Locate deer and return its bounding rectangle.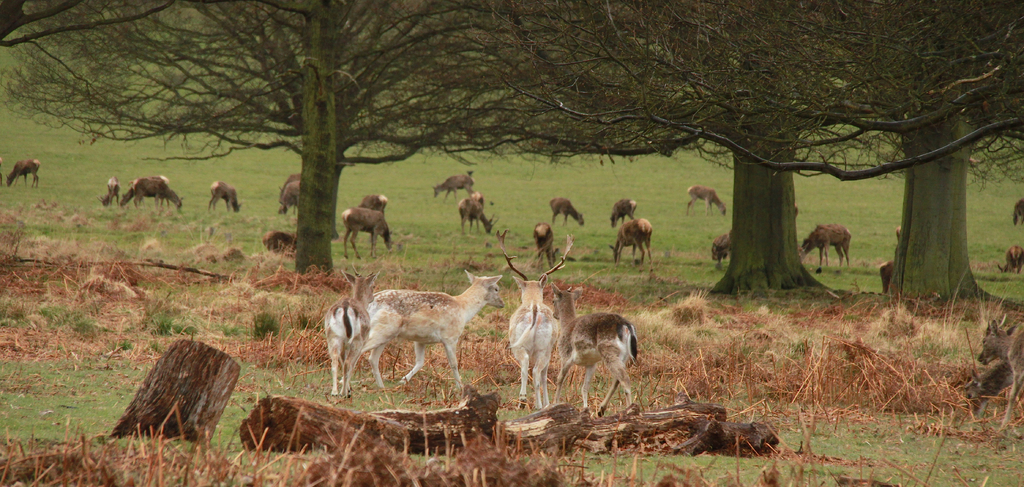
6 158 39 188.
